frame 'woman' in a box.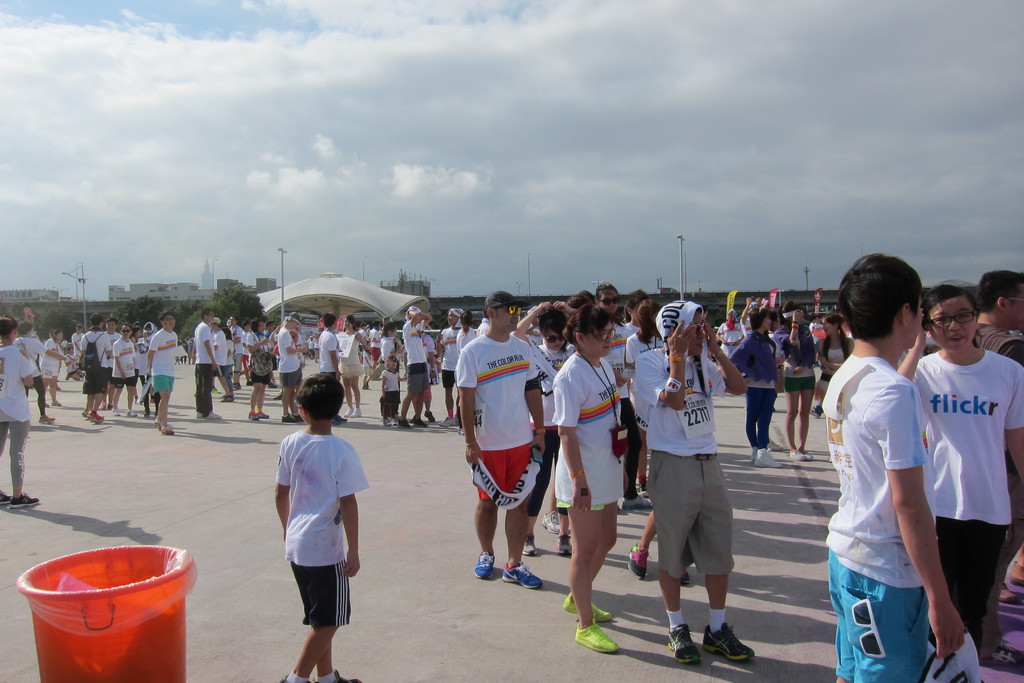
box=[333, 315, 374, 416].
